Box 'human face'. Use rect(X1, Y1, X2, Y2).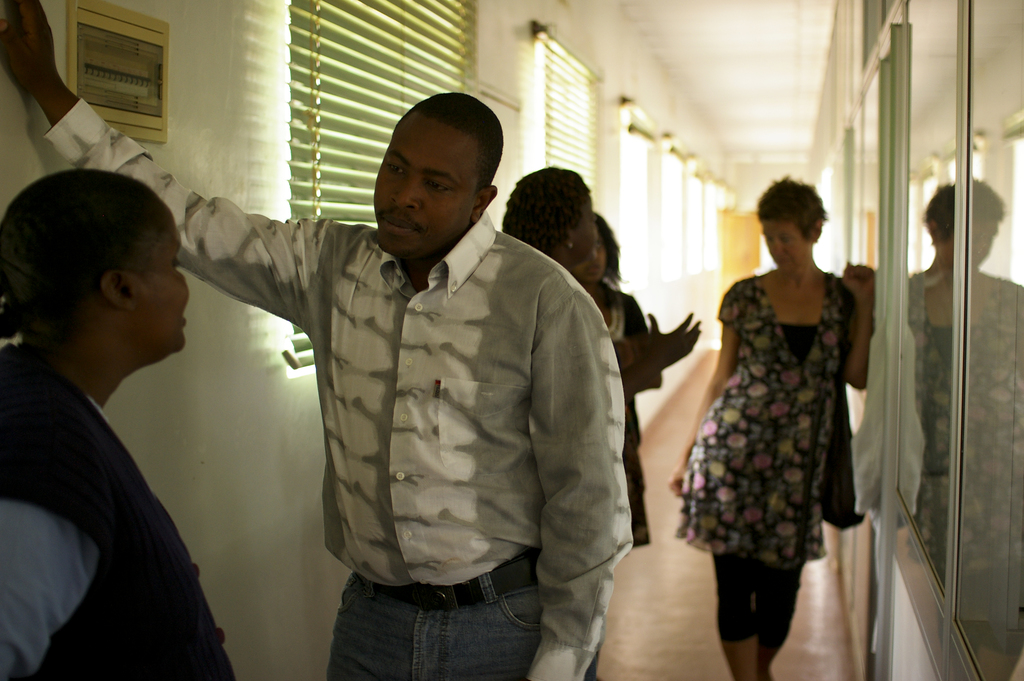
rect(762, 209, 801, 267).
